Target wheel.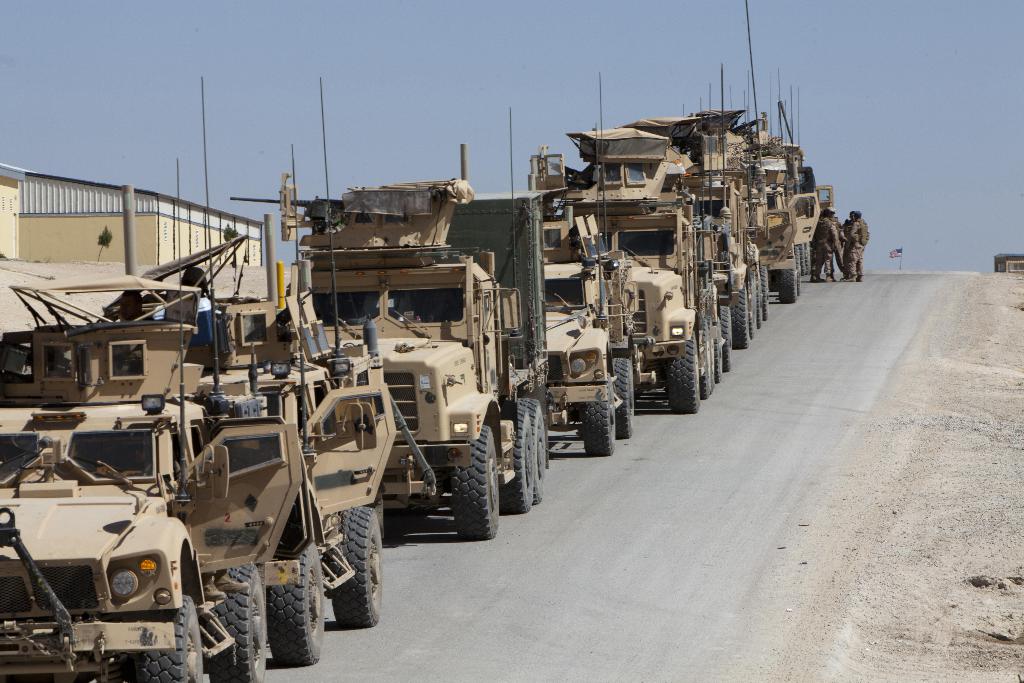
Target region: pyautogui.locateOnScreen(452, 423, 504, 540).
